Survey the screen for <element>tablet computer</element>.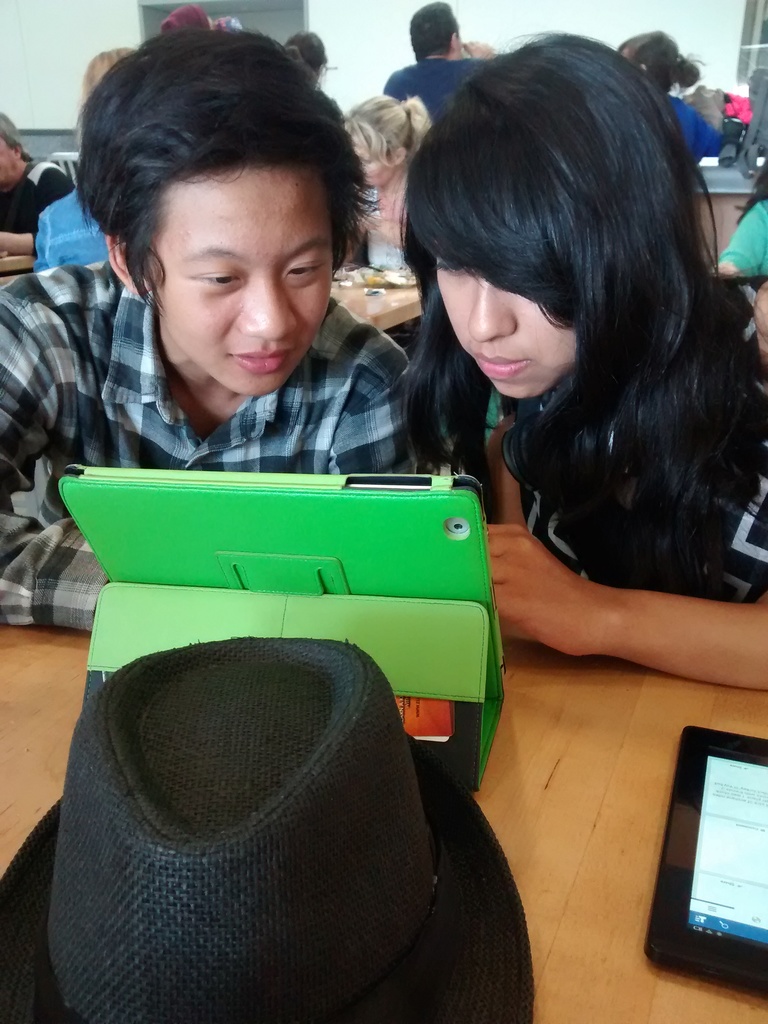
Survey found: locate(639, 725, 767, 998).
